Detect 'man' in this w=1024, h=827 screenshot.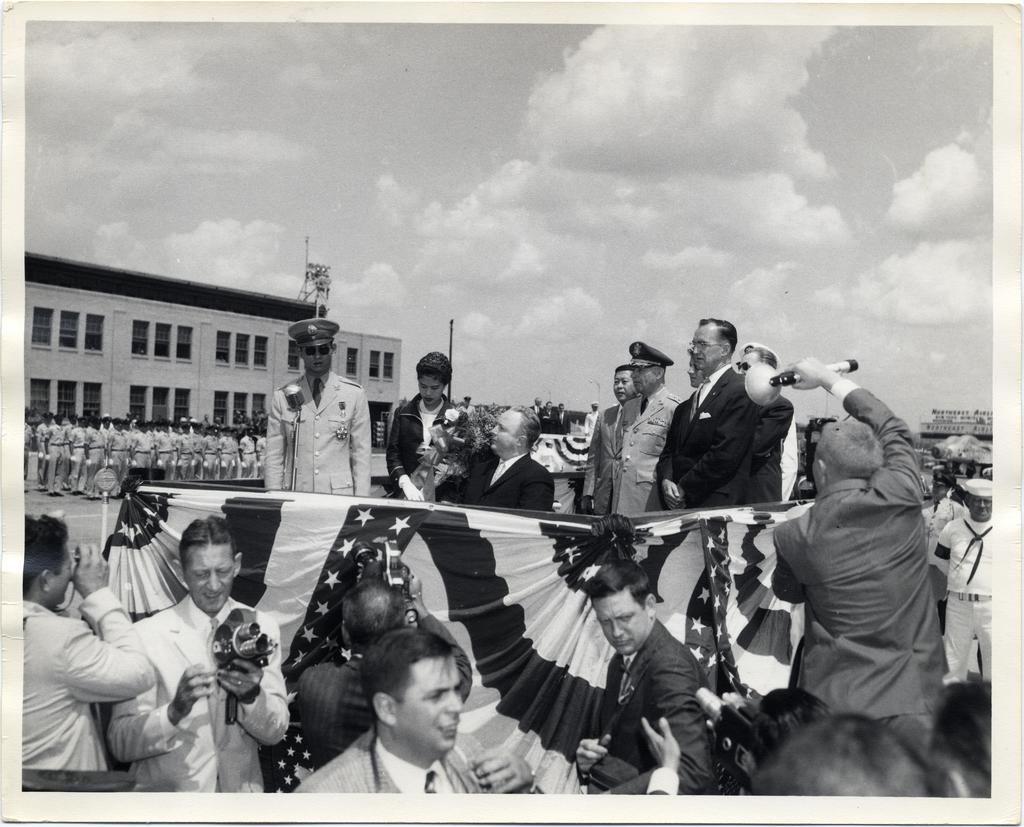
Detection: BBox(296, 573, 472, 773).
